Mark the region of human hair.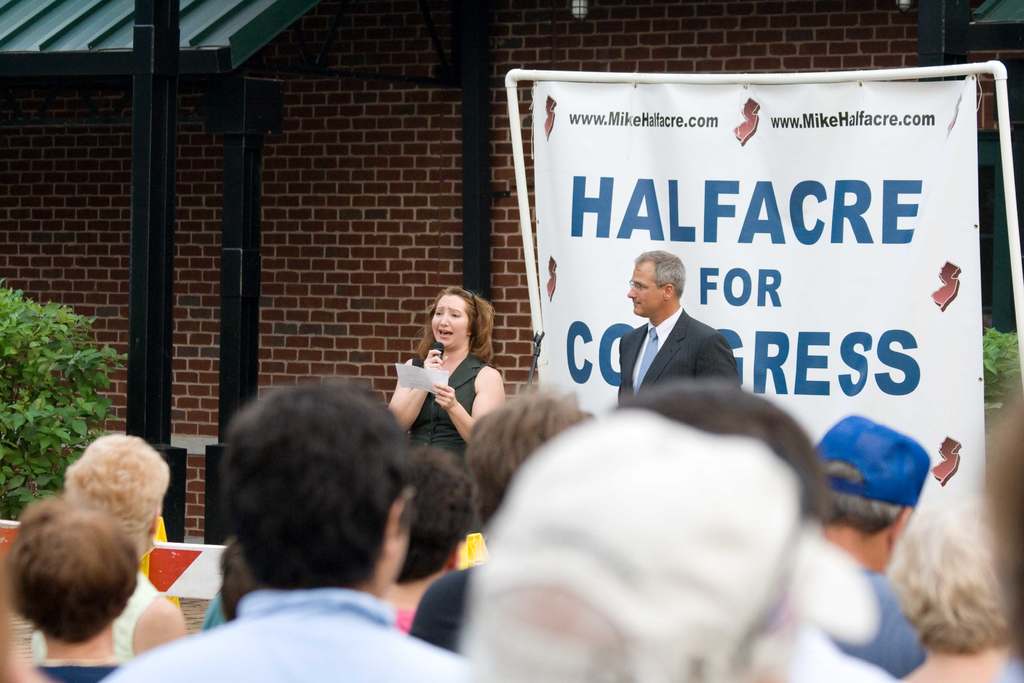
Region: {"left": 610, "top": 375, "right": 834, "bottom": 522}.
